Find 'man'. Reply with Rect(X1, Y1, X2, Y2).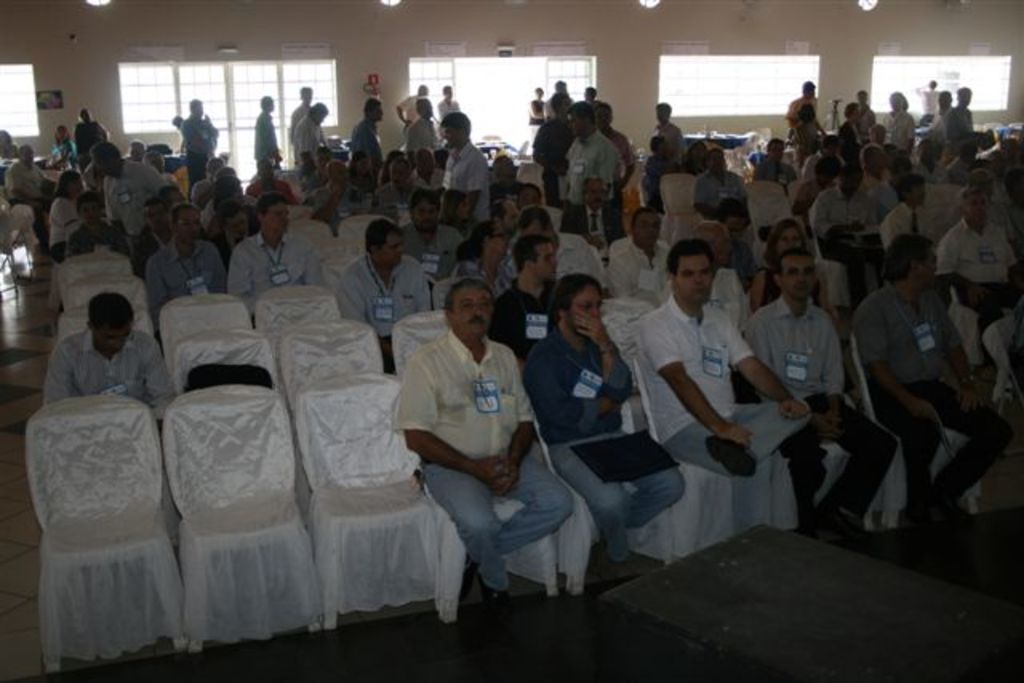
Rect(746, 254, 896, 555).
